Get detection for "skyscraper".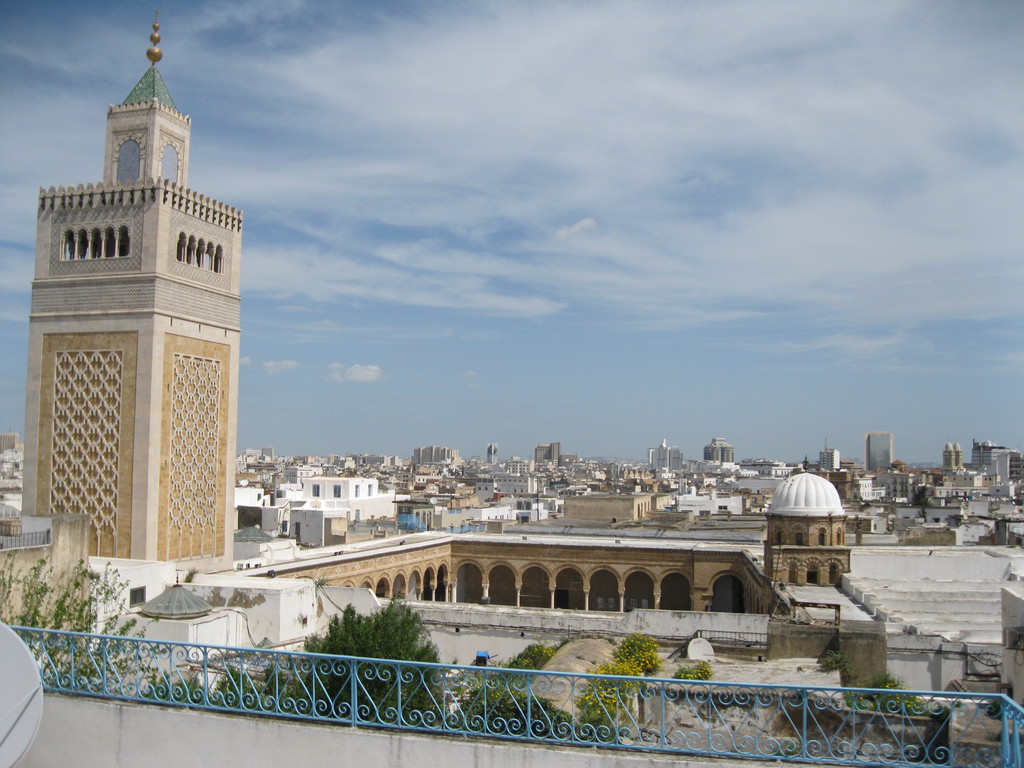
Detection: [943,437,959,470].
